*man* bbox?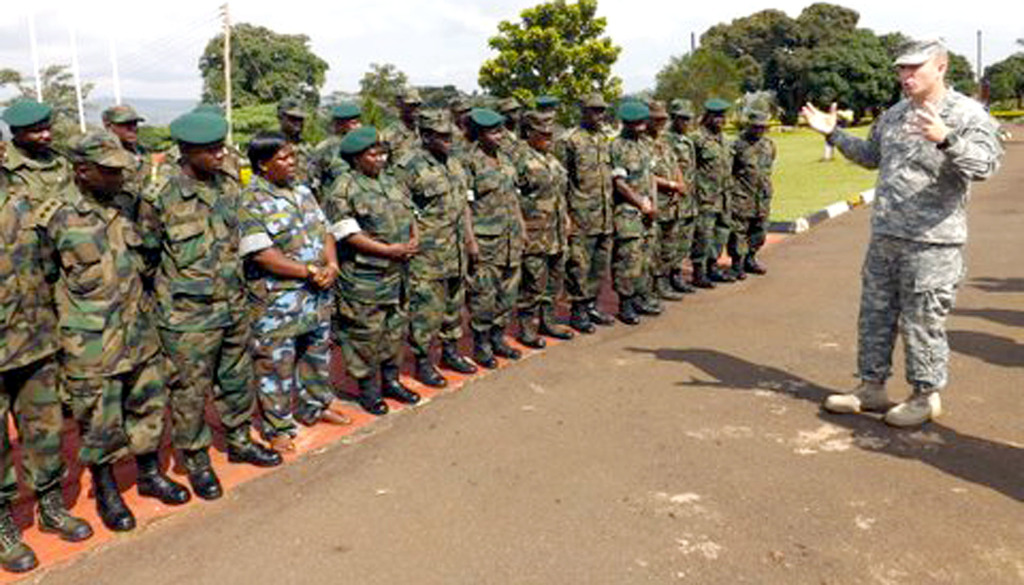
crop(0, 132, 93, 570)
